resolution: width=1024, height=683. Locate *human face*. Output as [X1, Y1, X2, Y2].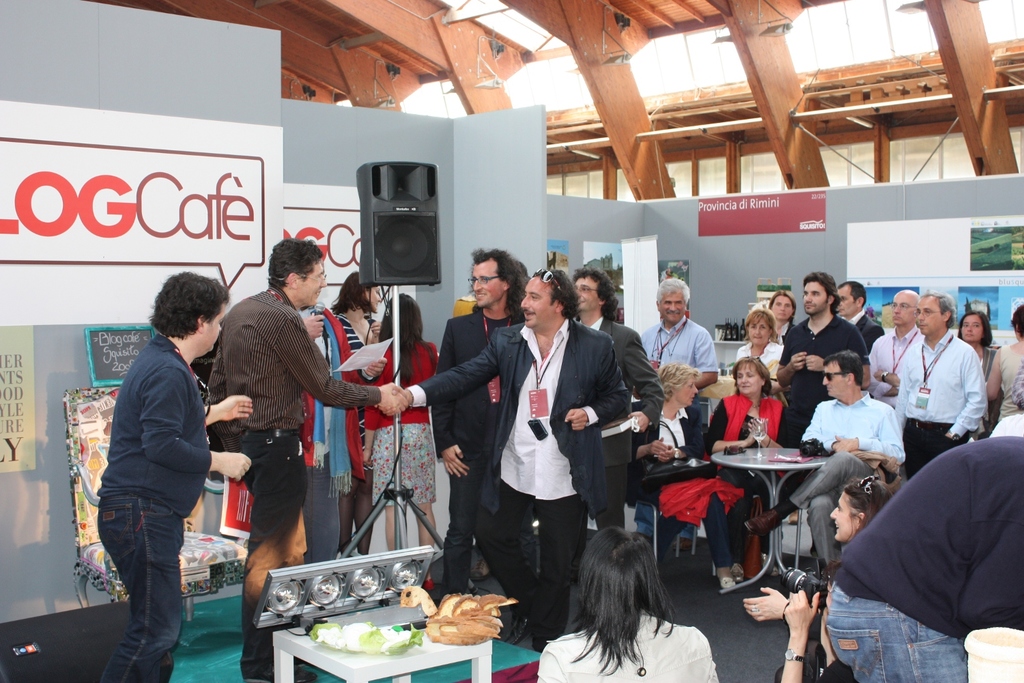
[522, 281, 556, 328].
